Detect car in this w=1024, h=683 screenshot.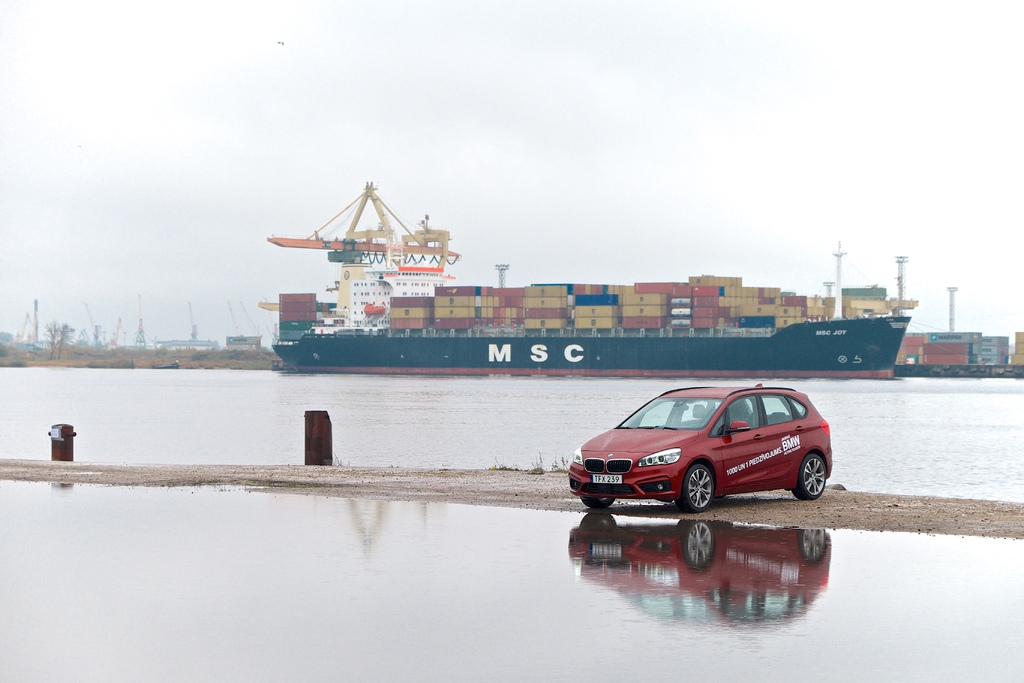
Detection: Rect(571, 386, 834, 526).
